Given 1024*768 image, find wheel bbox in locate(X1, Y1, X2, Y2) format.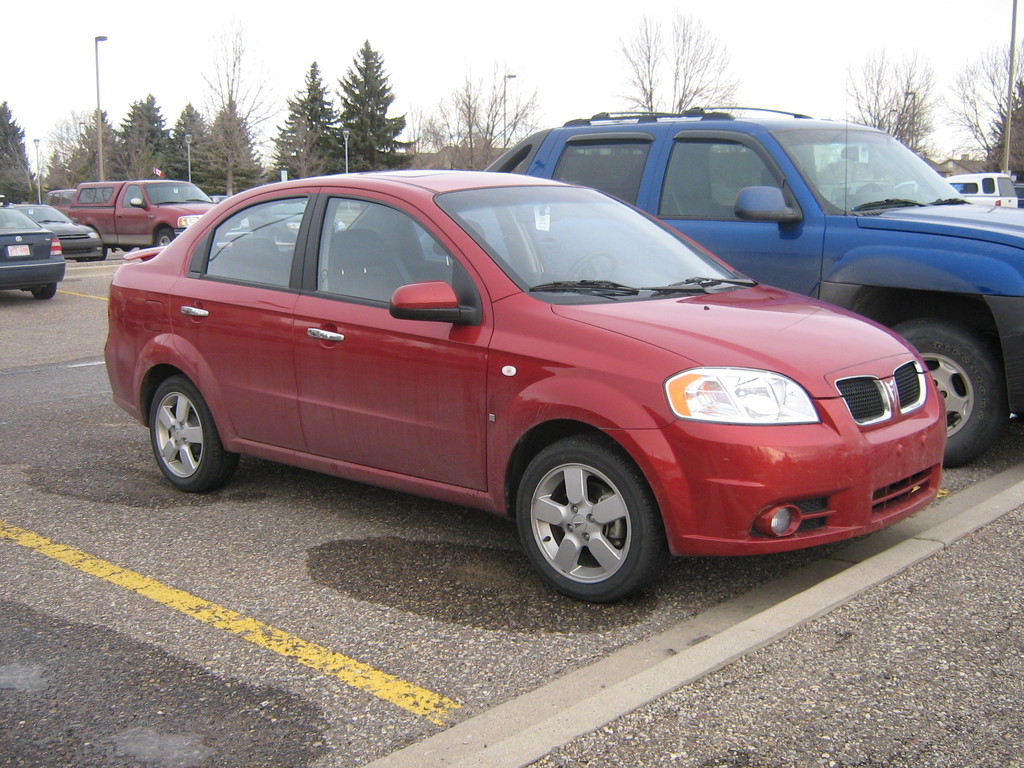
locate(148, 223, 173, 245).
